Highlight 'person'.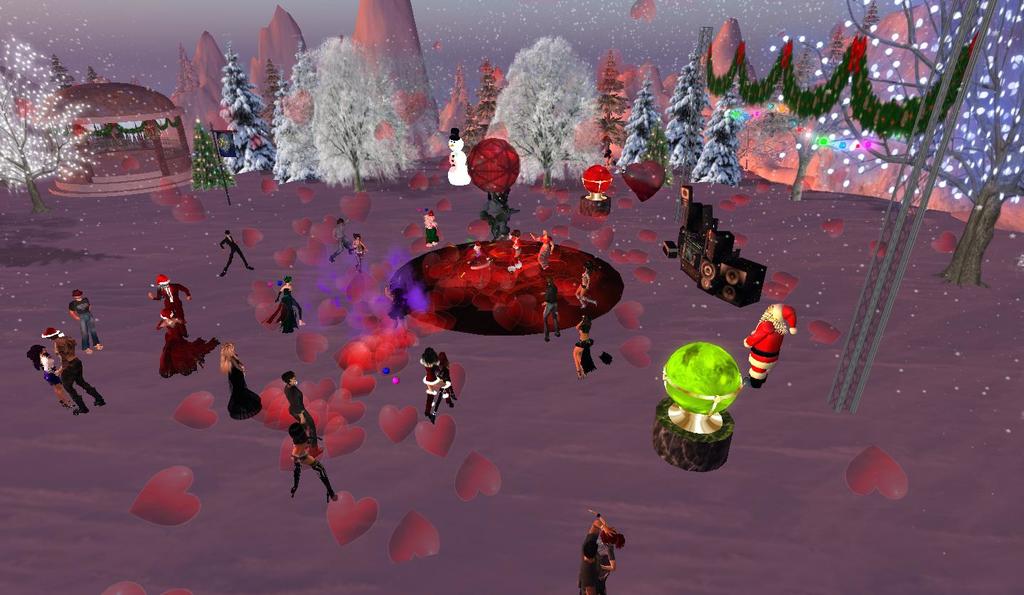
Highlighted region: bbox(581, 515, 626, 594).
